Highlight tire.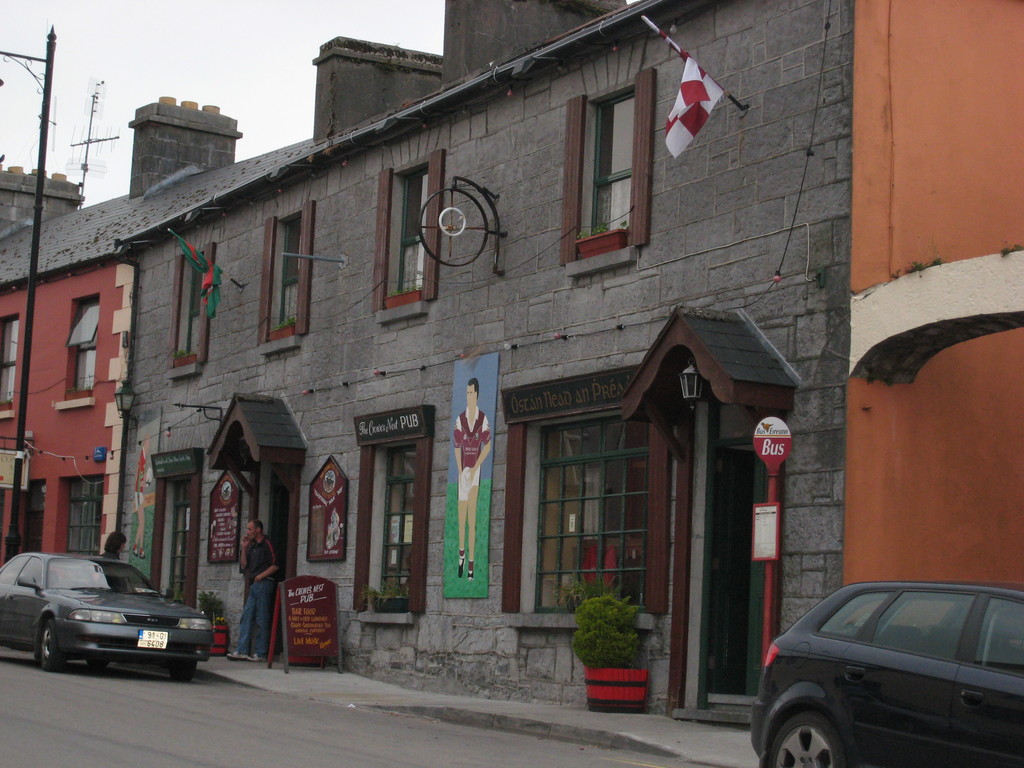
Highlighted region: [87, 659, 107, 666].
